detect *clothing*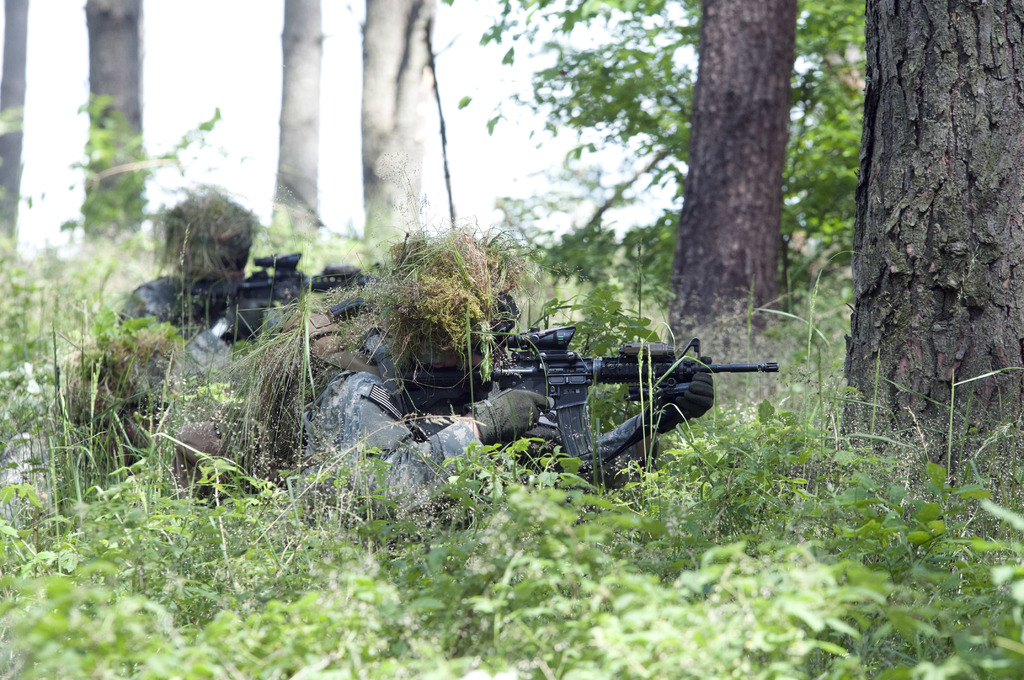
(x1=0, y1=409, x2=191, y2=516)
